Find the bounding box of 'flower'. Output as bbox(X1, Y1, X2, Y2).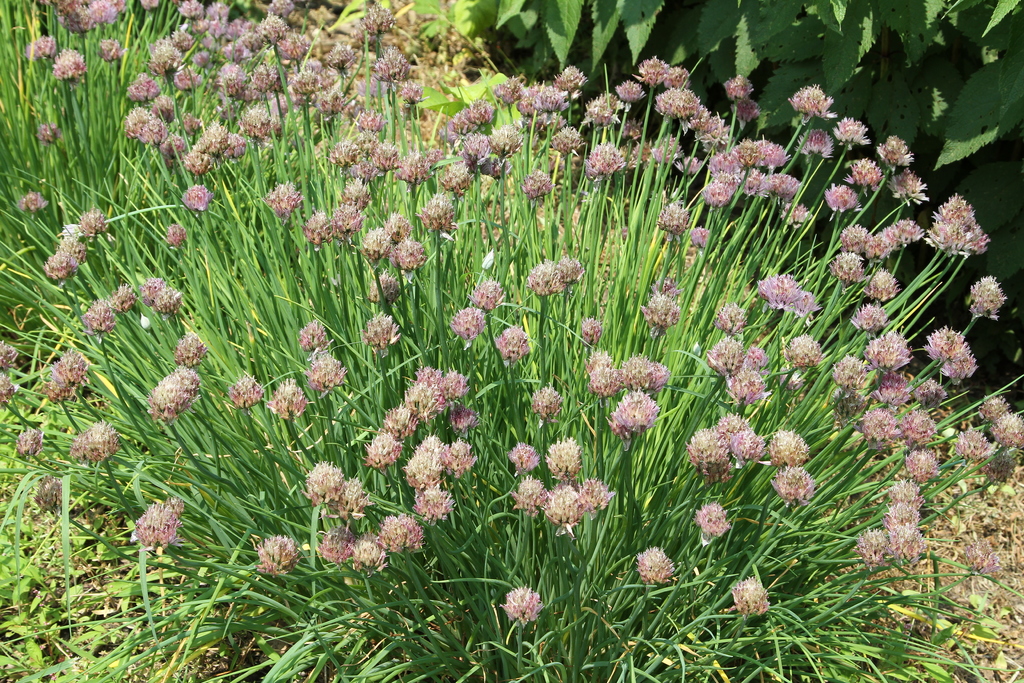
bbox(135, 495, 188, 548).
